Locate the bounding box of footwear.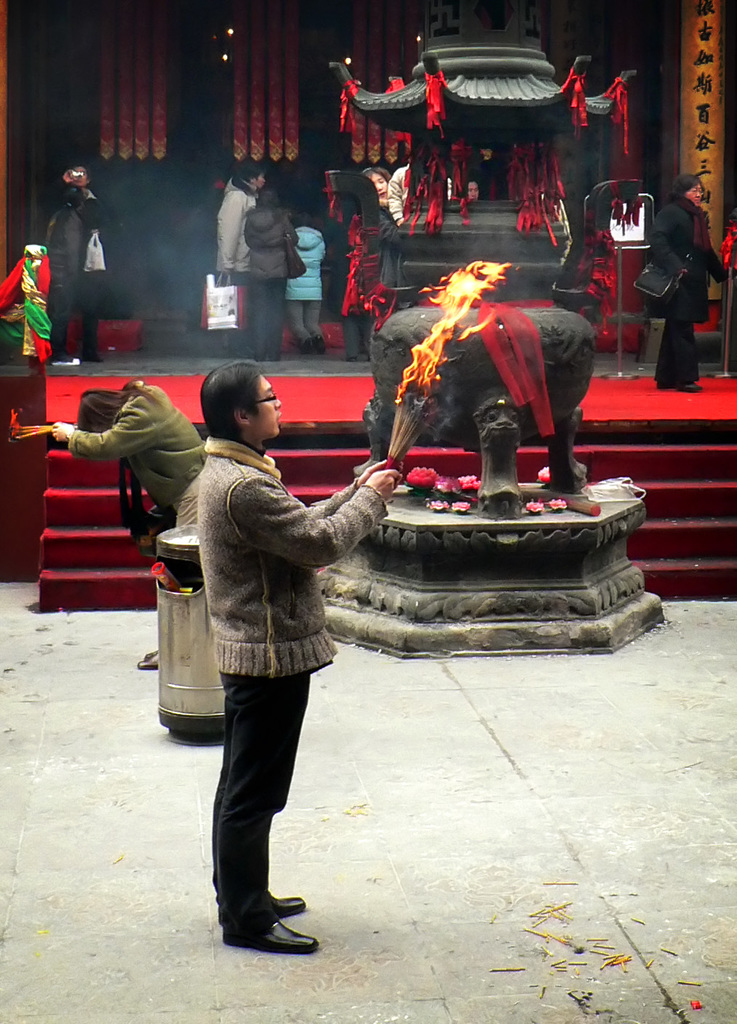
Bounding box: [left=219, top=880, right=313, bottom=953].
